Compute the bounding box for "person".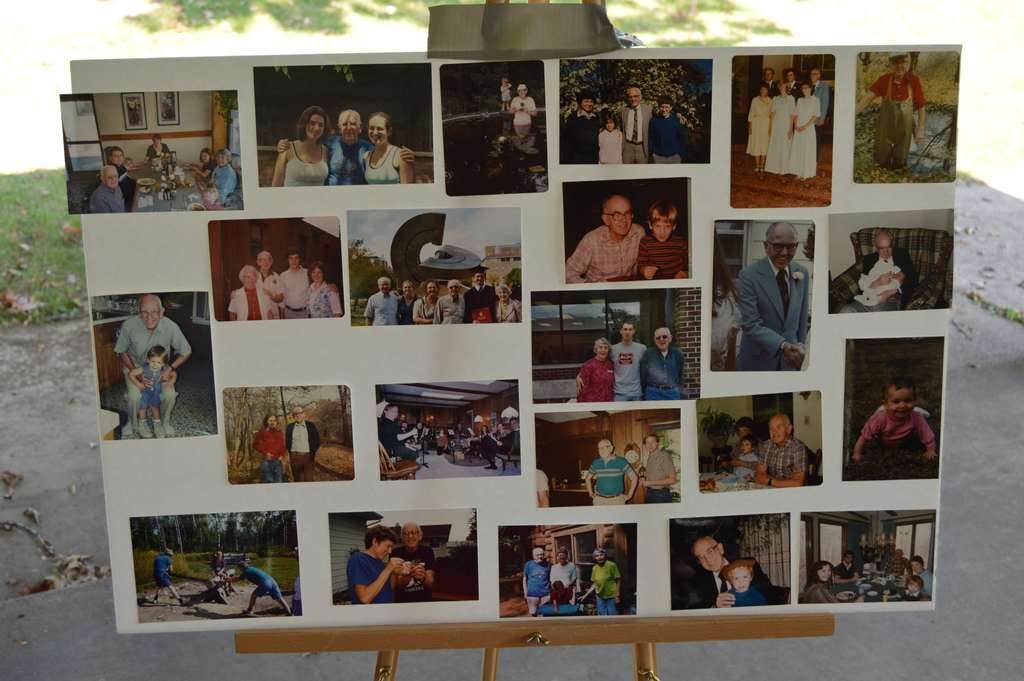
490 425 517 470.
